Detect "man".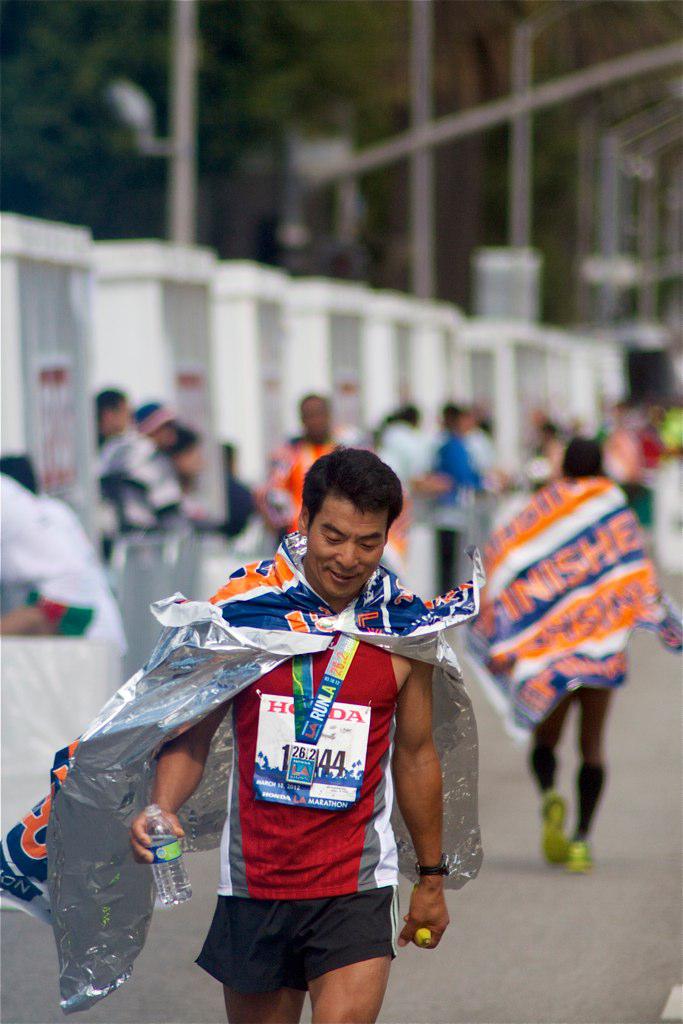
Detected at {"left": 484, "top": 441, "right": 682, "bottom": 872}.
